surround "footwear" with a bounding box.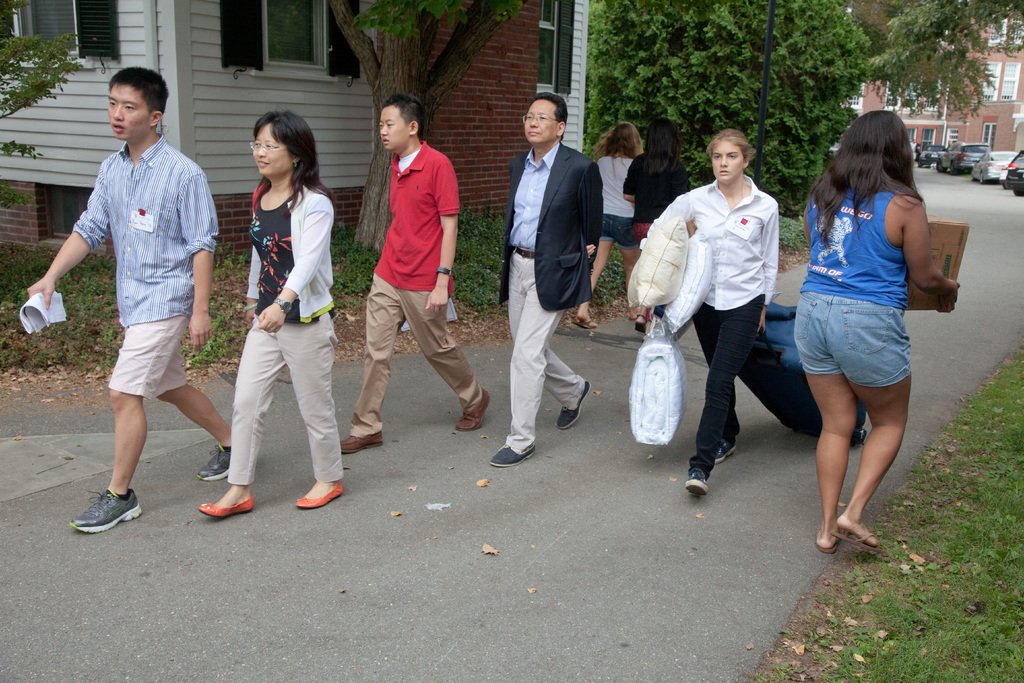
detection(572, 323, 595, 334).
